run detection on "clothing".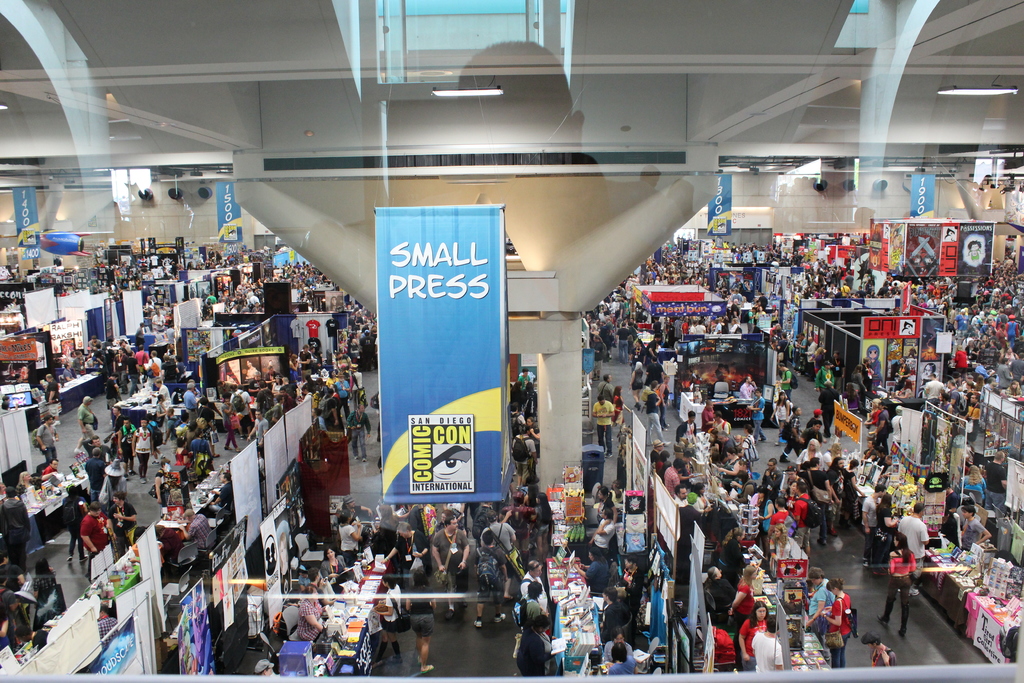
Result: rect(895, 516, 929, 580).
